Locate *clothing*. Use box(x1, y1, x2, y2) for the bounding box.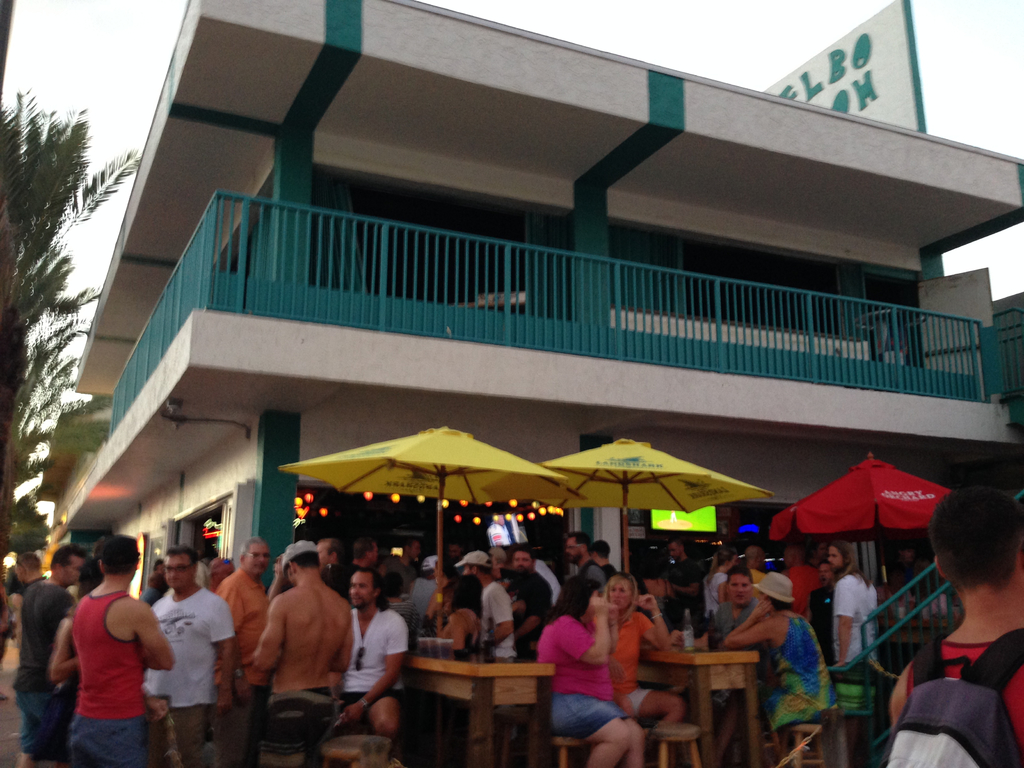
box(262, 678, 330, 753).
